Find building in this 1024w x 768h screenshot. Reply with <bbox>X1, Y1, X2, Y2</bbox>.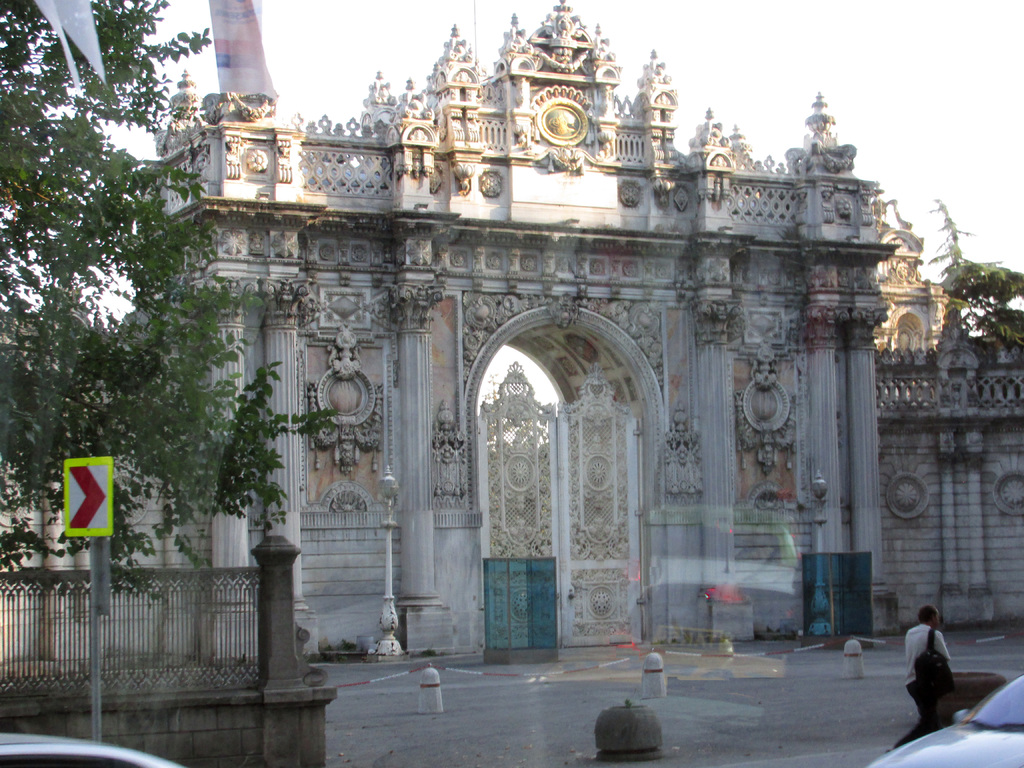
<bbox>0, 1, 1023, 658</bbox>.
